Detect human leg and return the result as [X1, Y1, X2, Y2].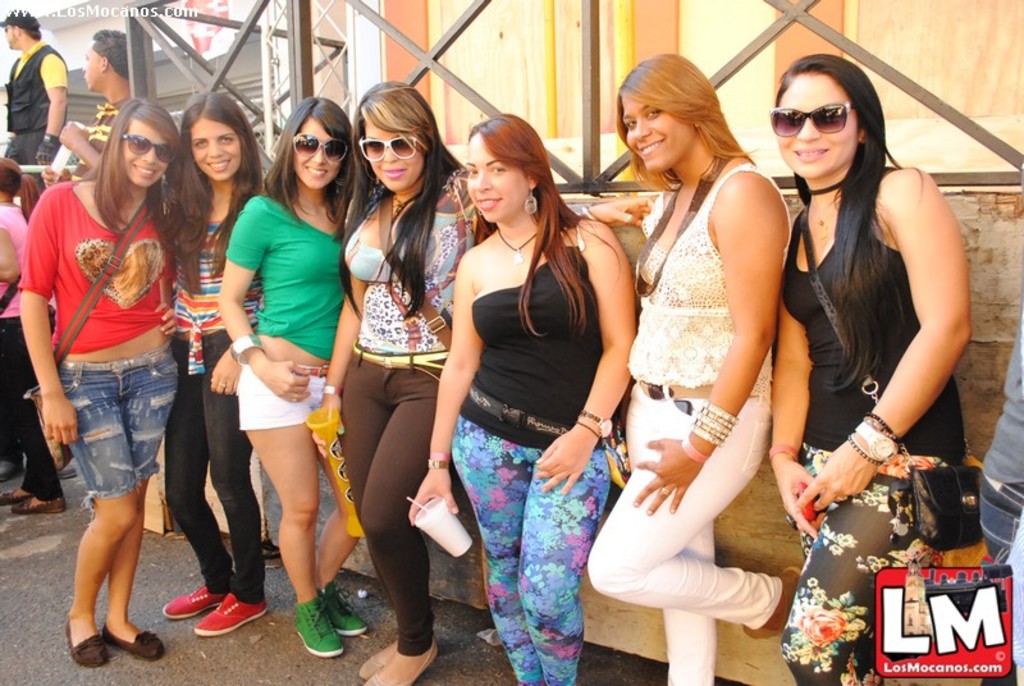
[19, 127, 63, 187].
